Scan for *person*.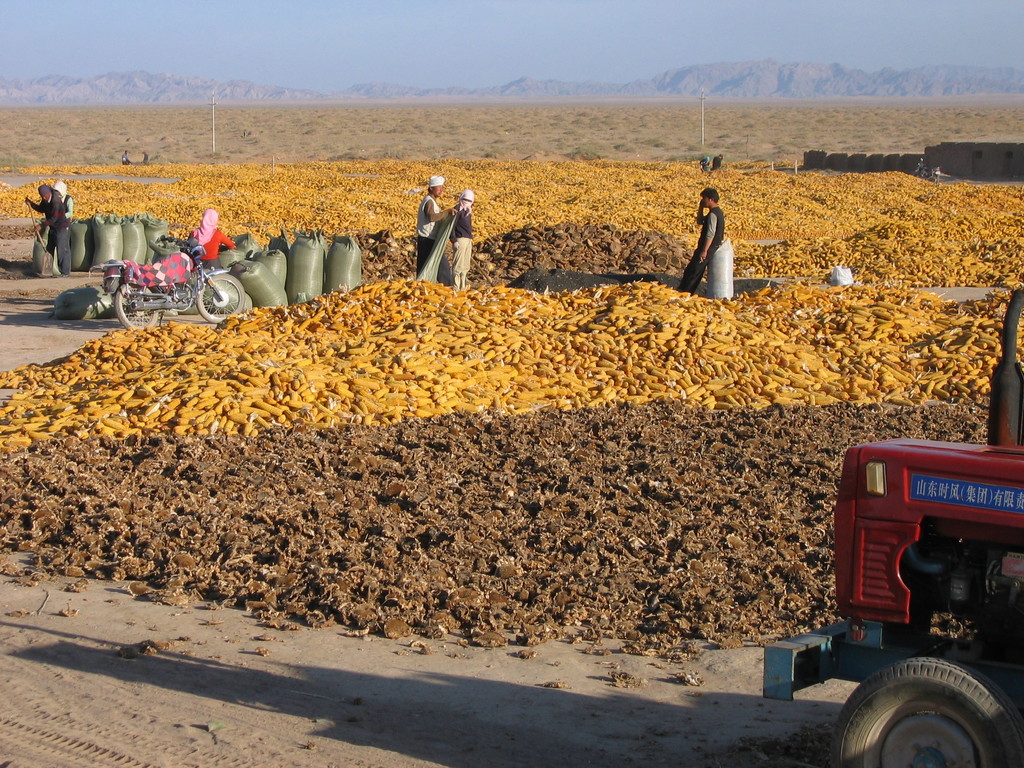
Scan result: l=452, t=183, r=476, b=294.
